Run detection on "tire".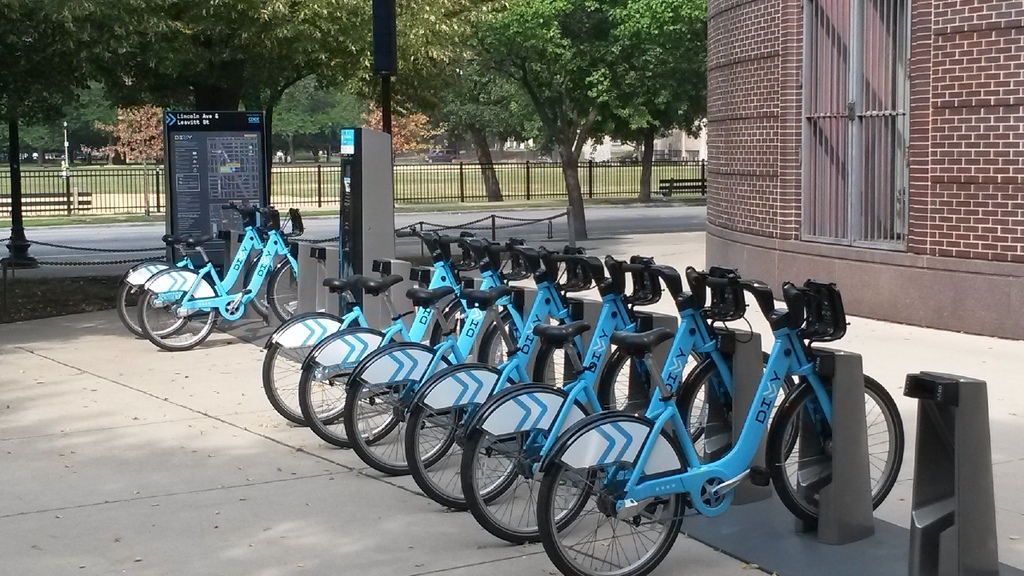
Result: 264:313:370:428.
